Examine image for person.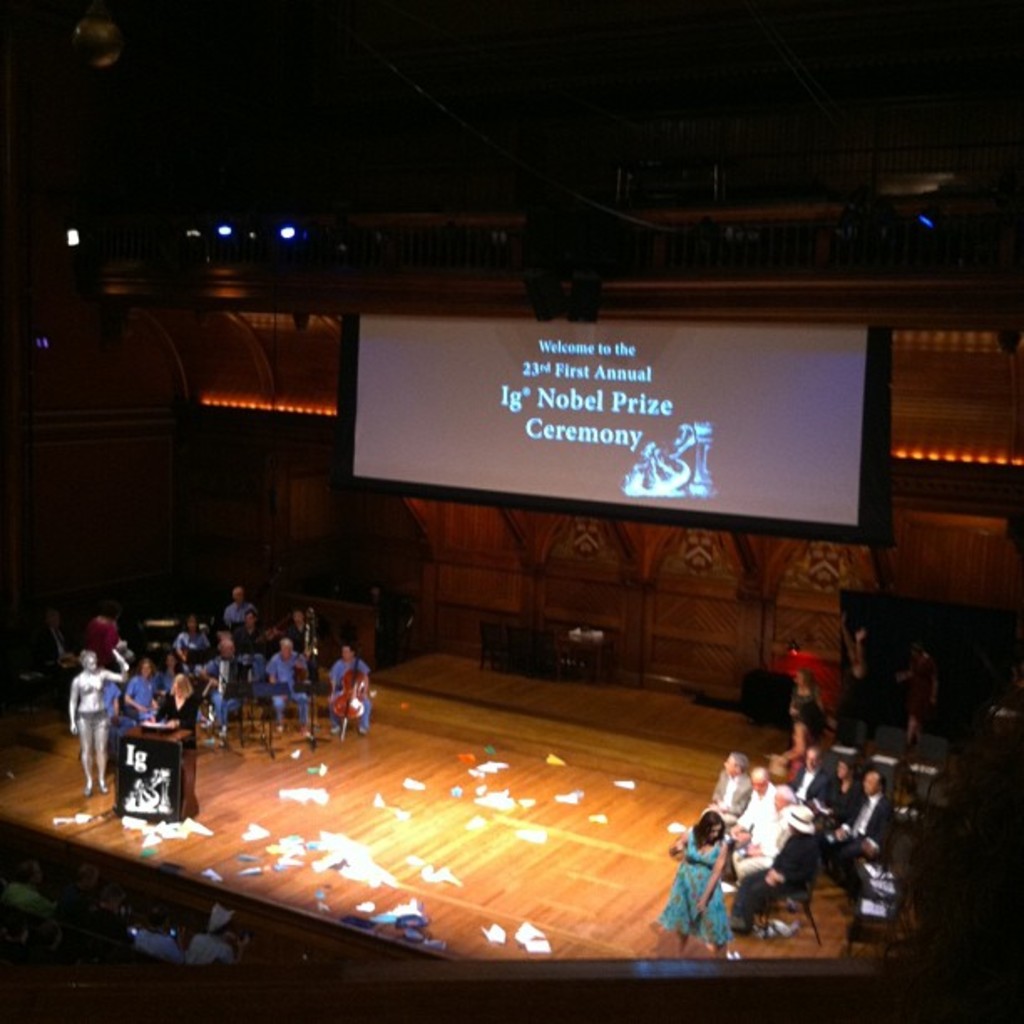
Examination result: x1=653 y1=810 x2=730 y2=957.
